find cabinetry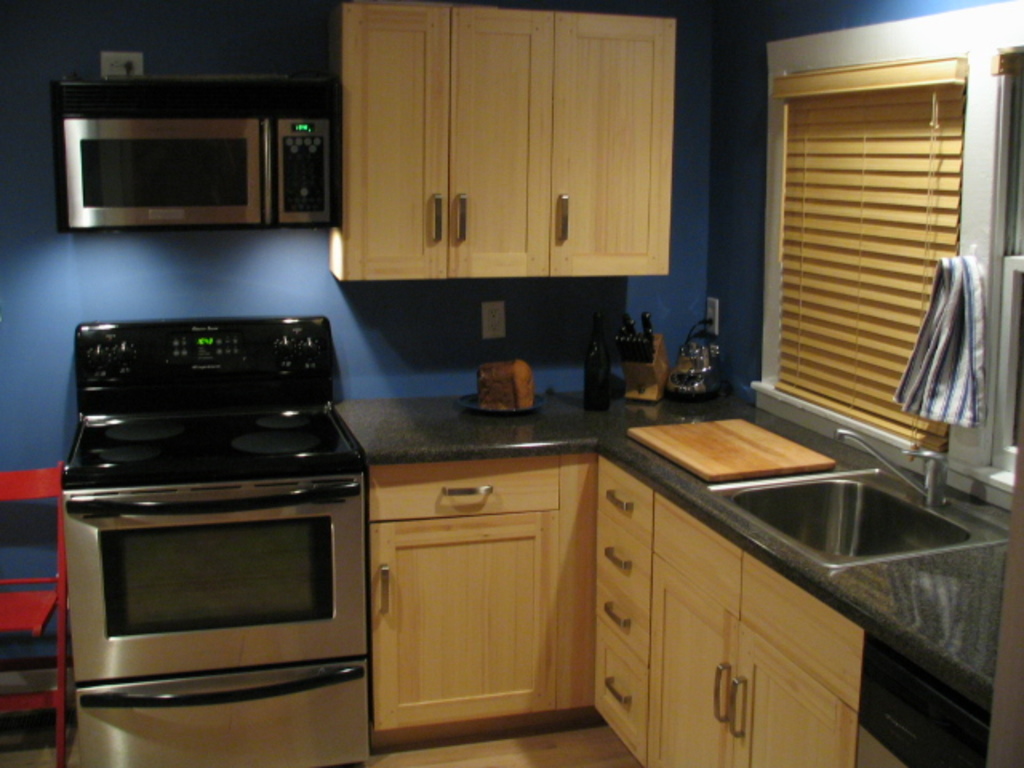
363, 469, 605, 754
